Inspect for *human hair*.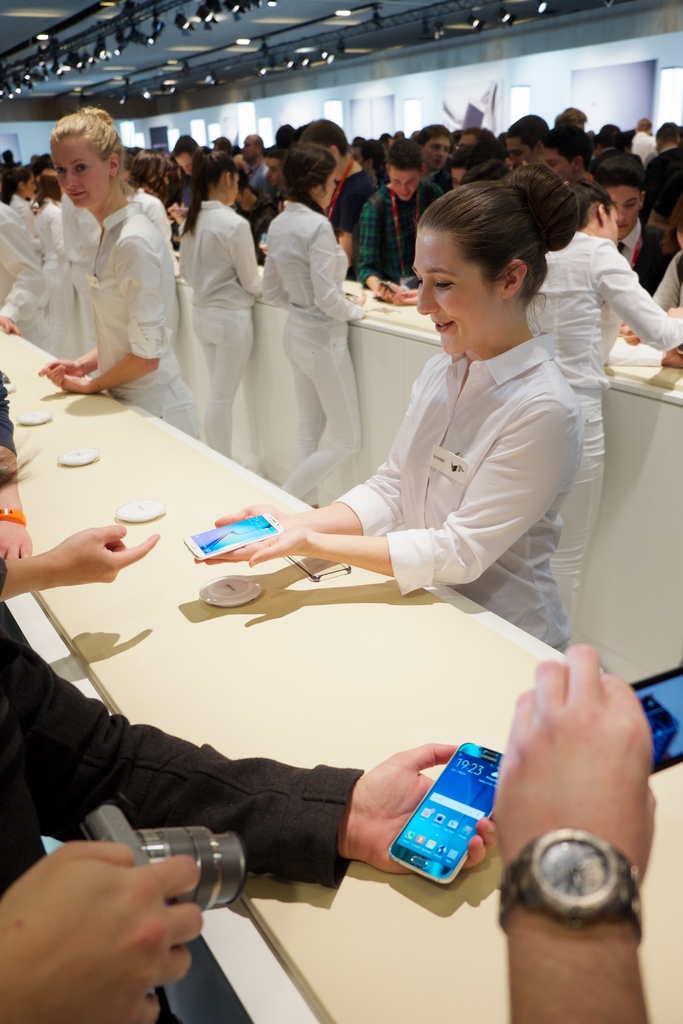
Inspection: (459,124,496,147).
